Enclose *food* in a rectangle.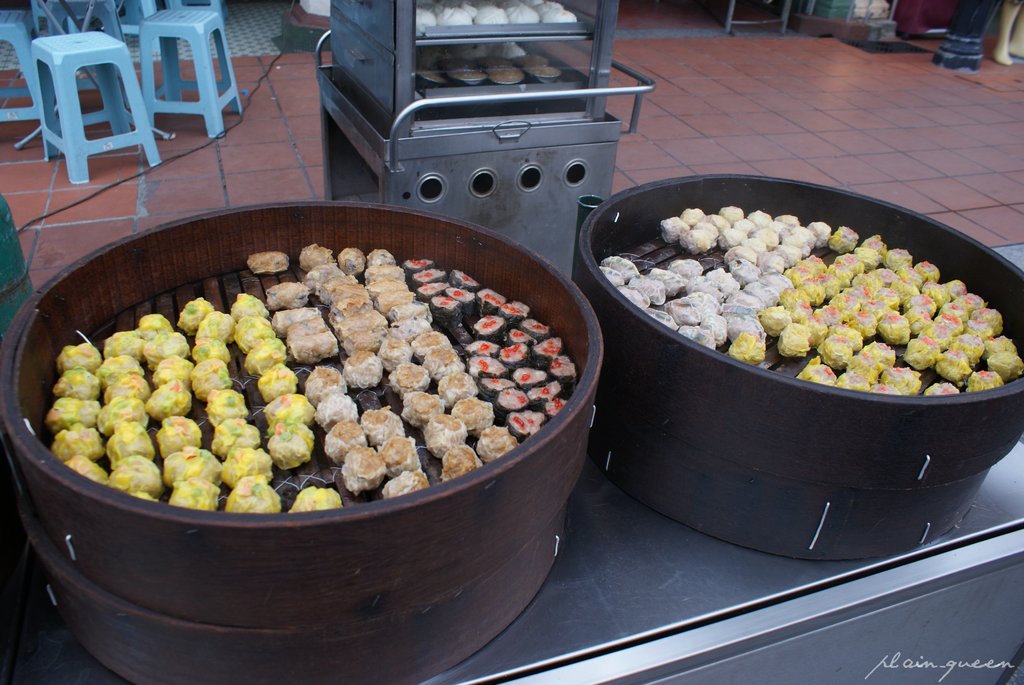
Rect(414, 0, 577, 34).
